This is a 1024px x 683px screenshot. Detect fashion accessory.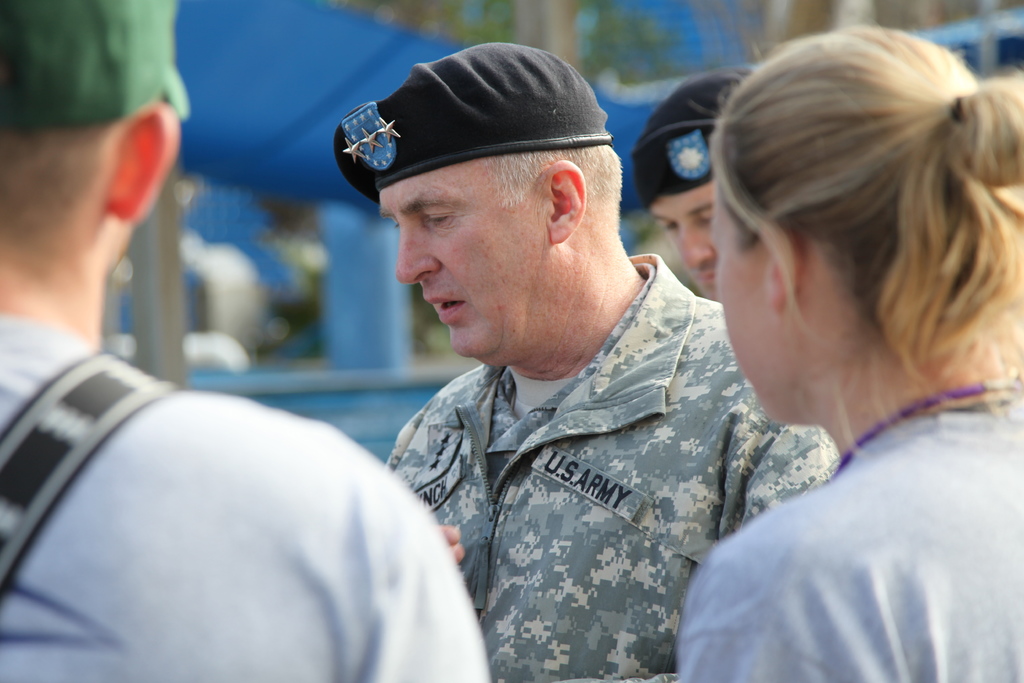
0, 0, 192, 133.
